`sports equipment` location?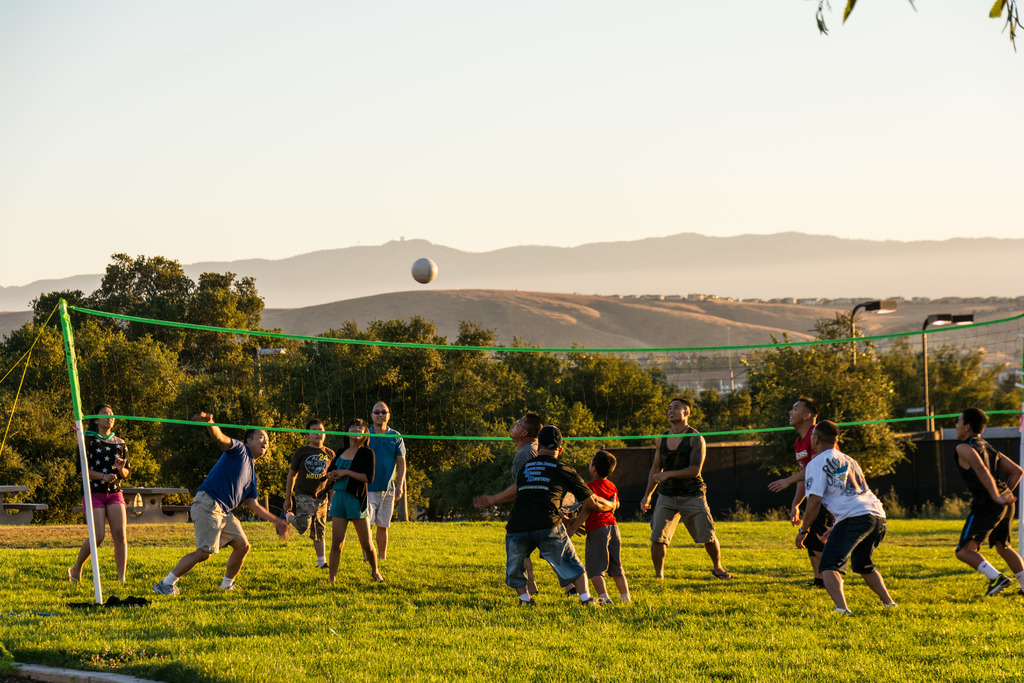
x1=413, y1=254, x2=437, y2=281
